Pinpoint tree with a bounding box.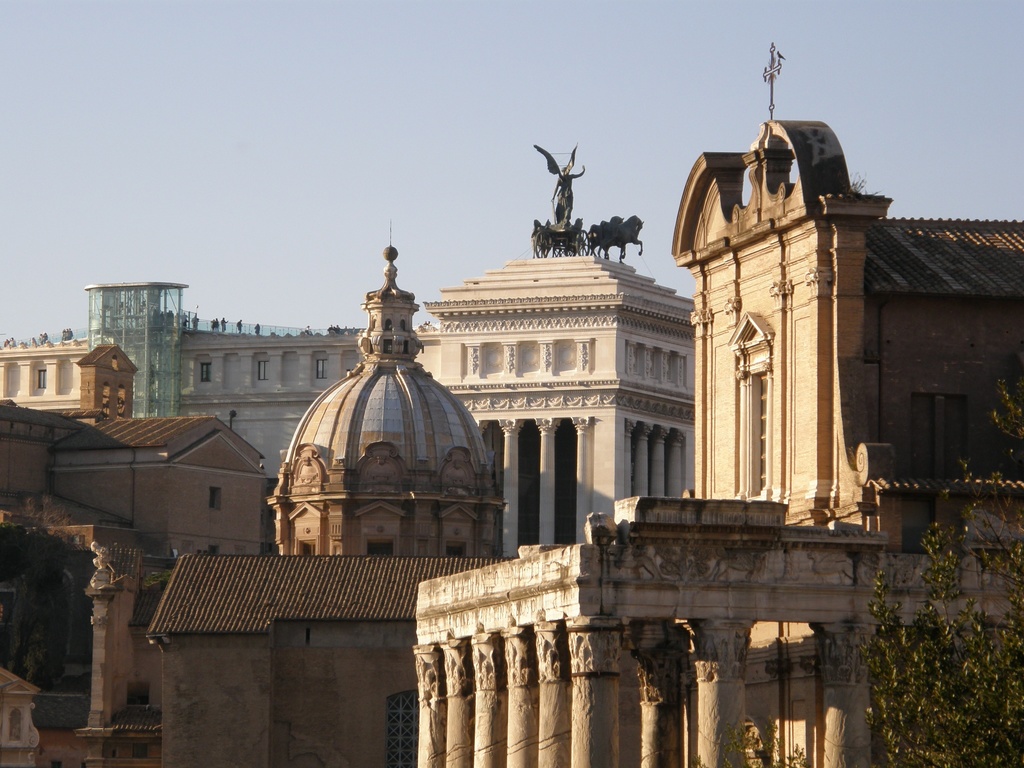
Rect(856, 371, 1023, 767).
